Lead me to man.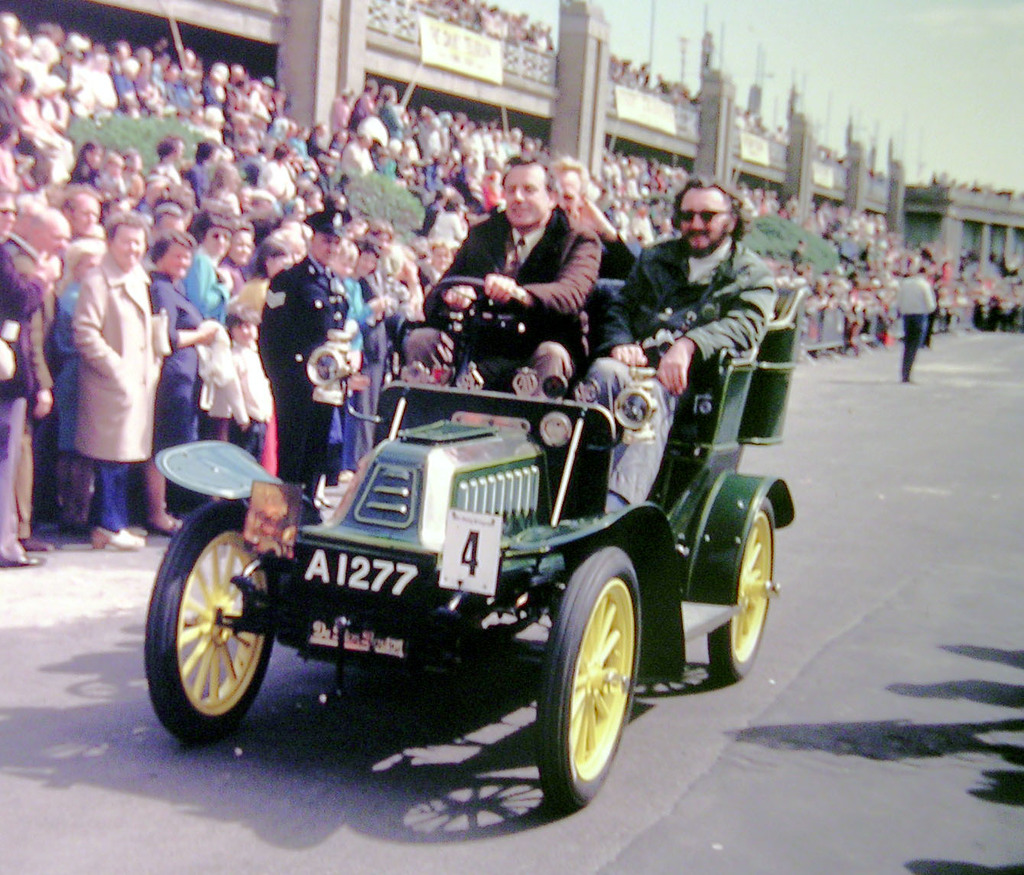
Lead to pyautogui.locateOnScreen(567, 173, 780, 522).
